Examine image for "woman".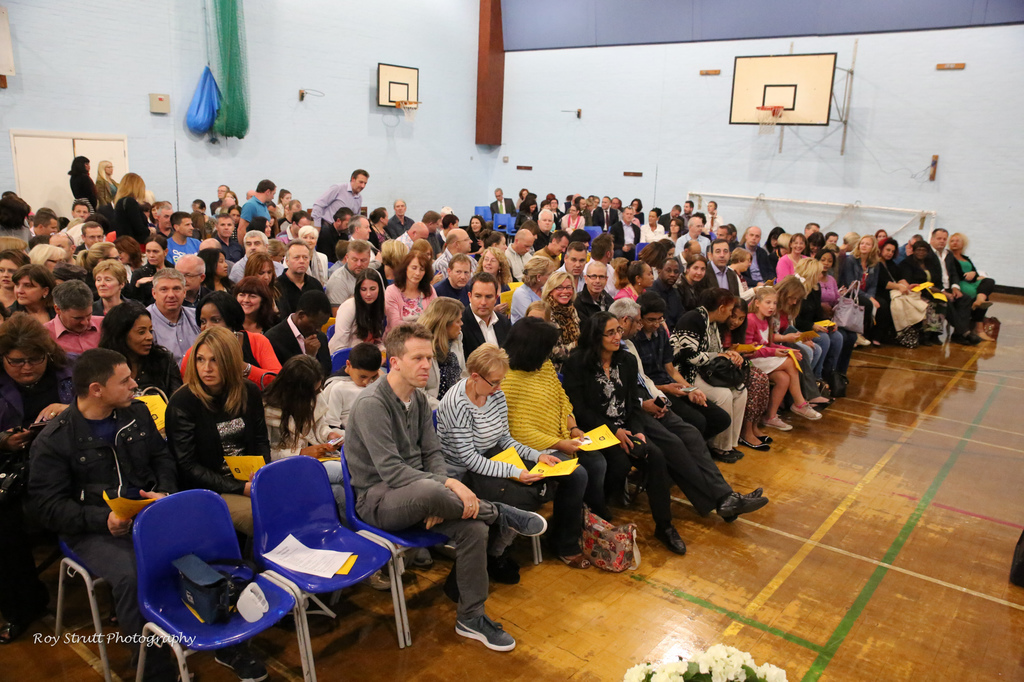
Examination result: [x1=381, y1=246, x2=440, y2=335].
